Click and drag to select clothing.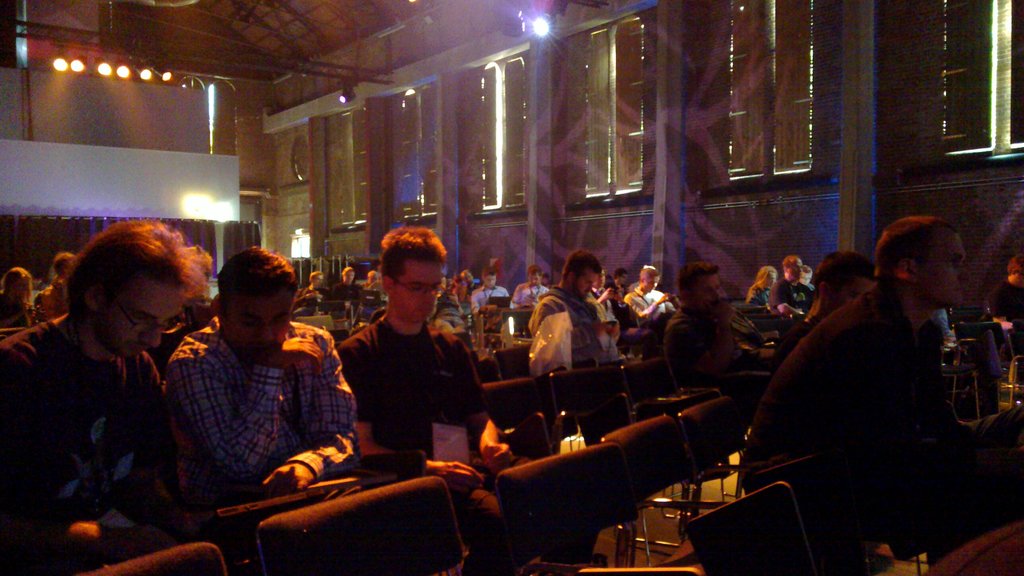
Selection: left=623, top=293, right=675, bottom=308.
